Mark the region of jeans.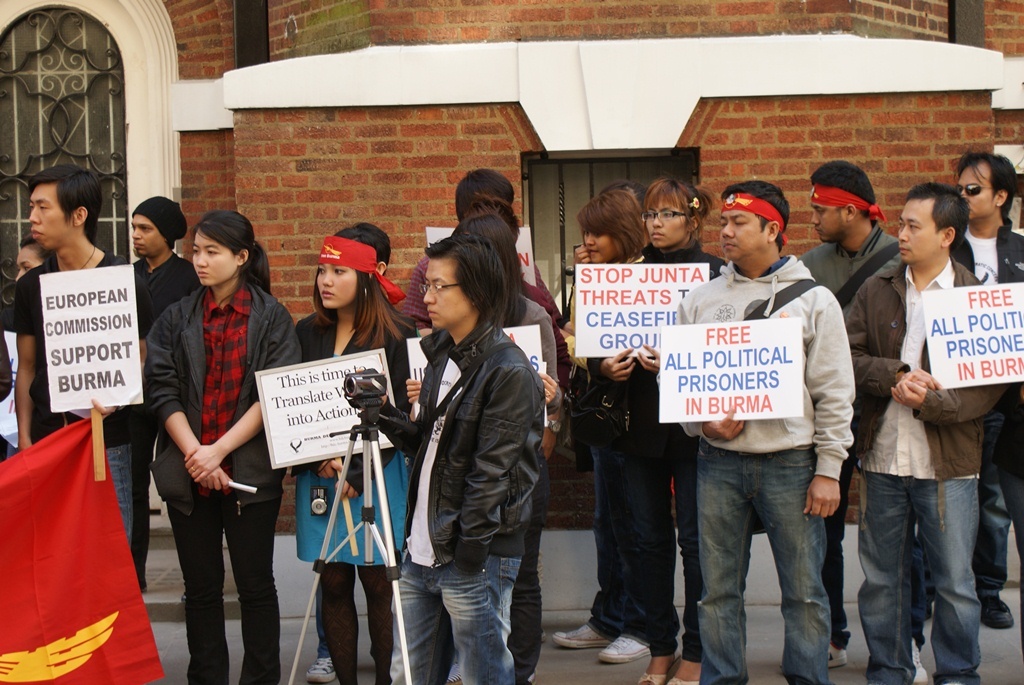
Region: bbox(164, 501, 288, 684).
